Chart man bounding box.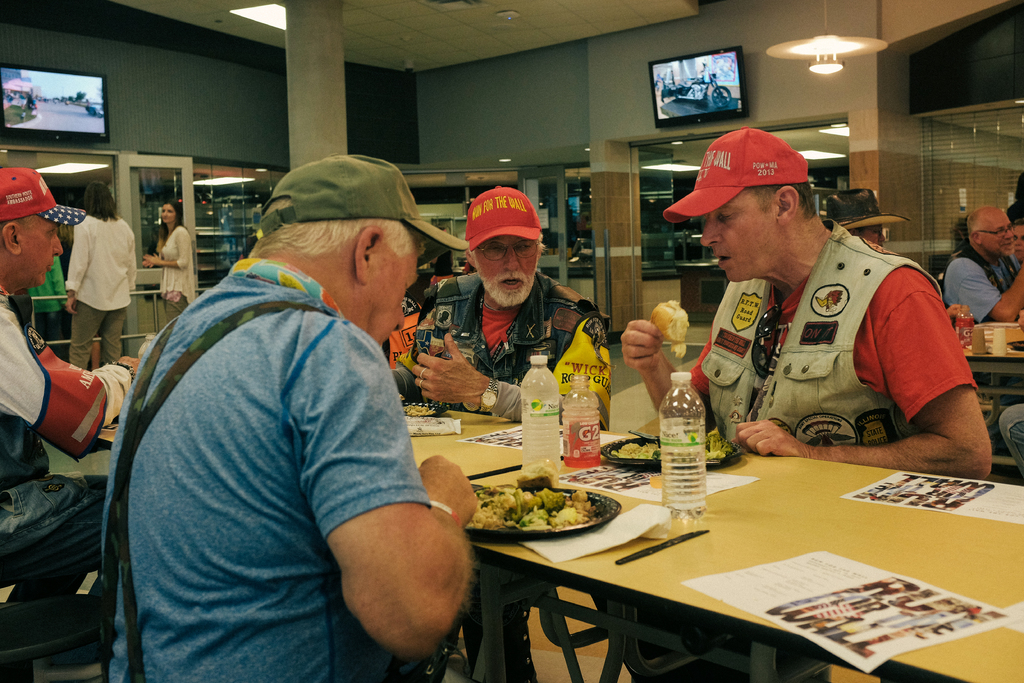
Charted: 67 183 141 365.
